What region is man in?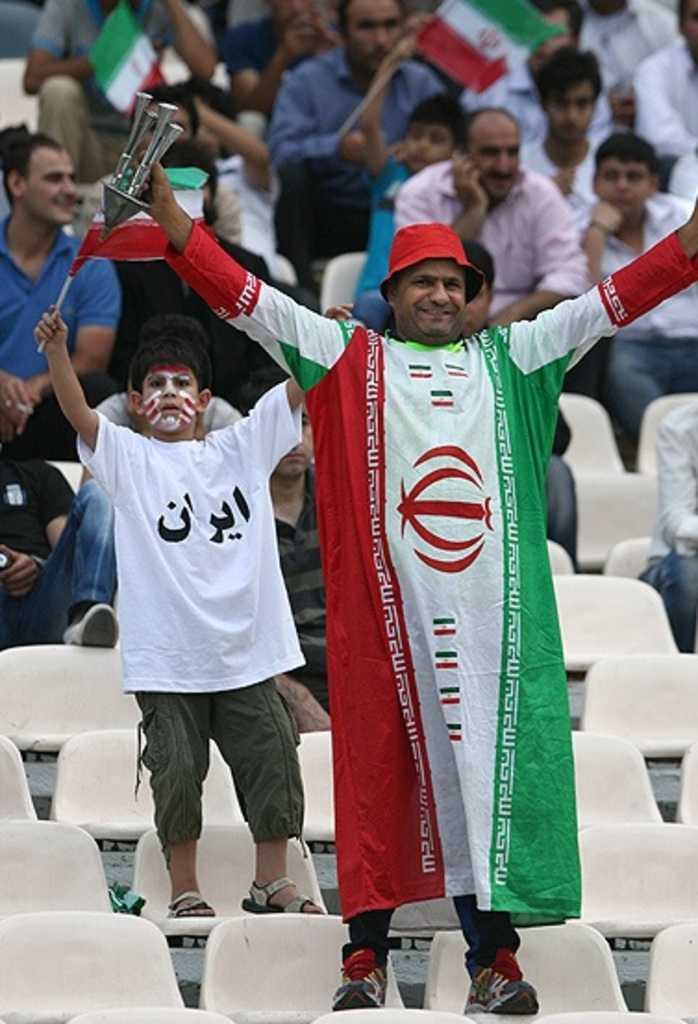
0 396 137 654.
